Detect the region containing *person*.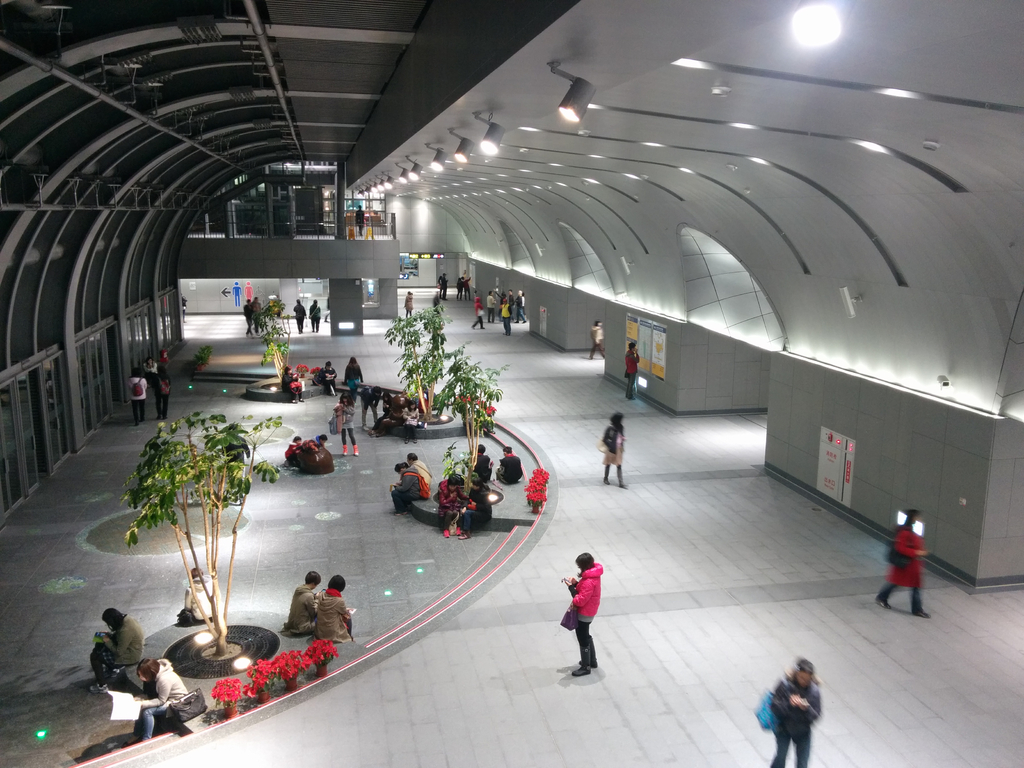
x1=438, y1=276, x2=451, y2=302.
